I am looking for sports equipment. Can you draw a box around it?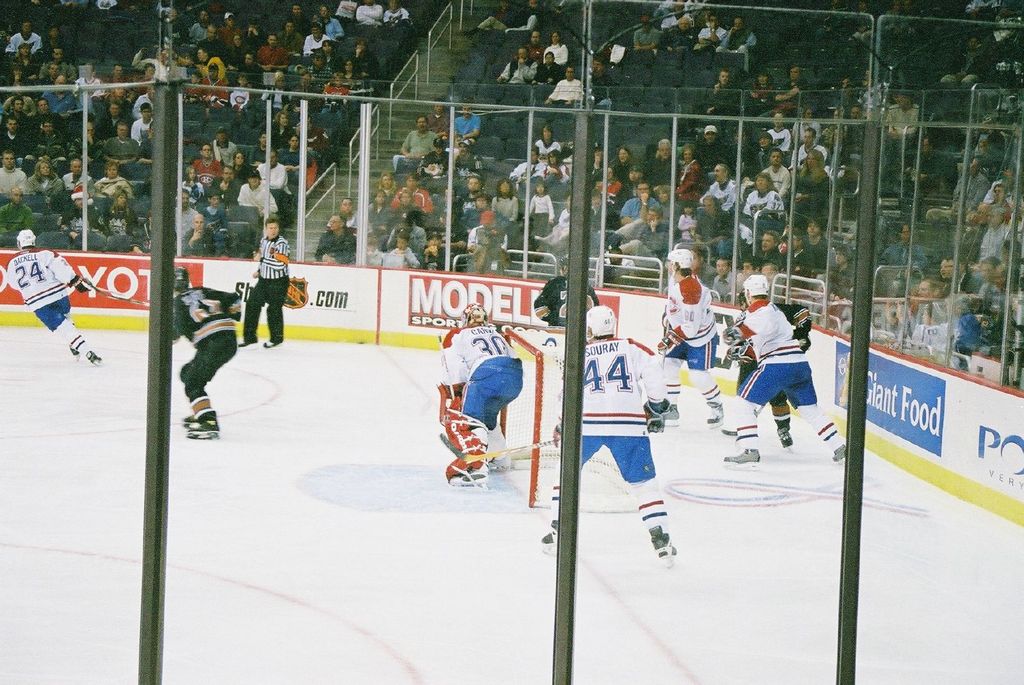
Sure, the bounding box is 701/399/725/432.
